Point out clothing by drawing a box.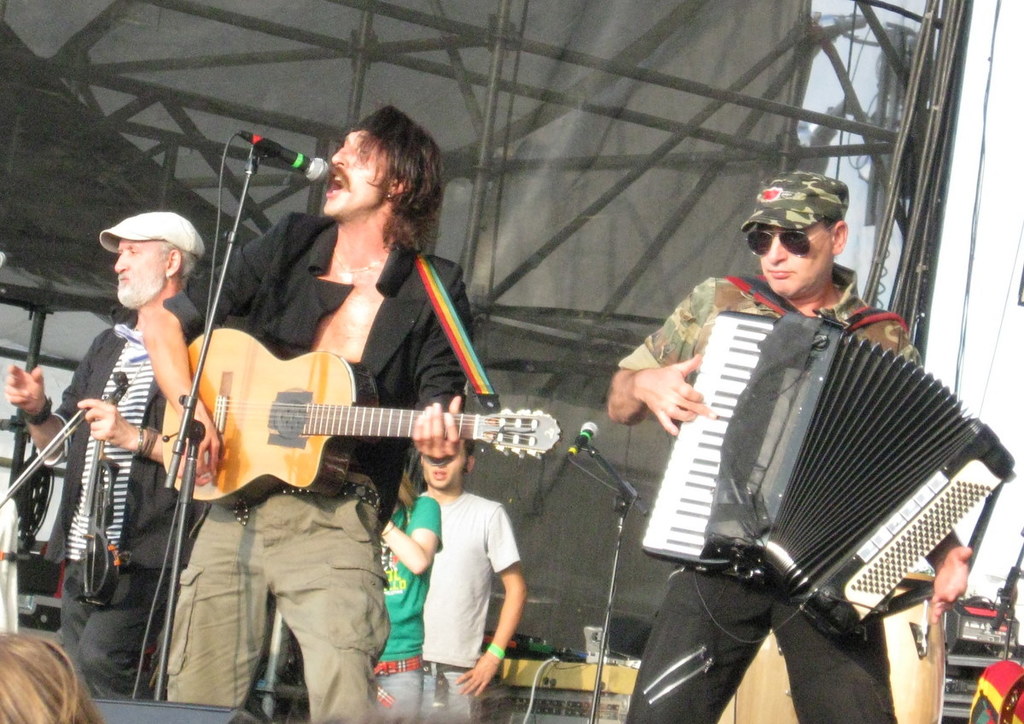
416,486,527,723.
